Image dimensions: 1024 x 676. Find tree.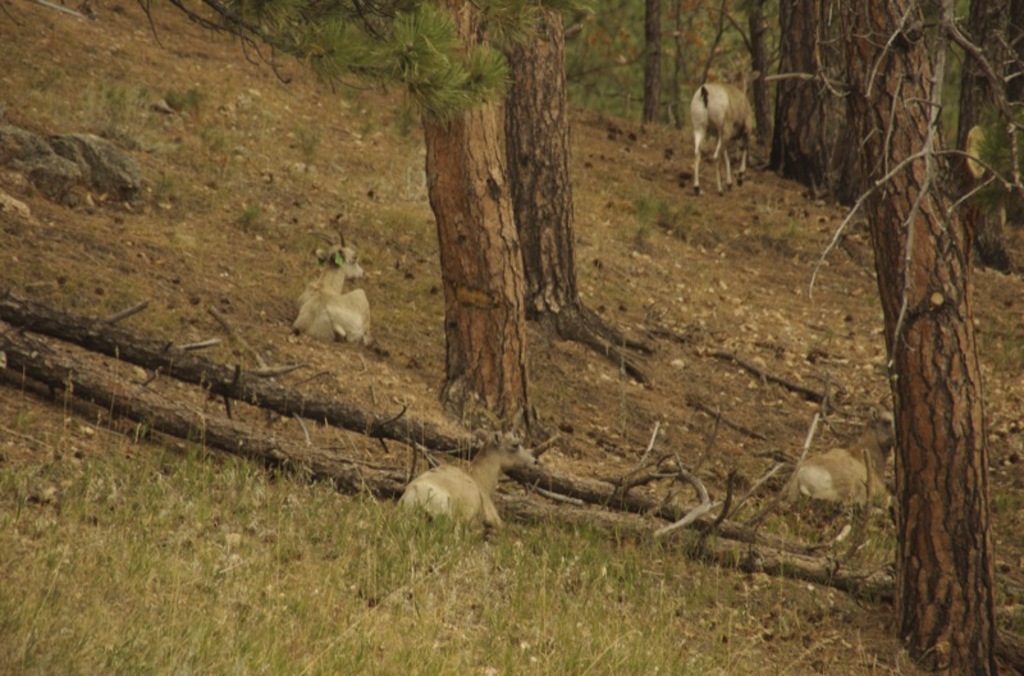
641 0 664 124.
